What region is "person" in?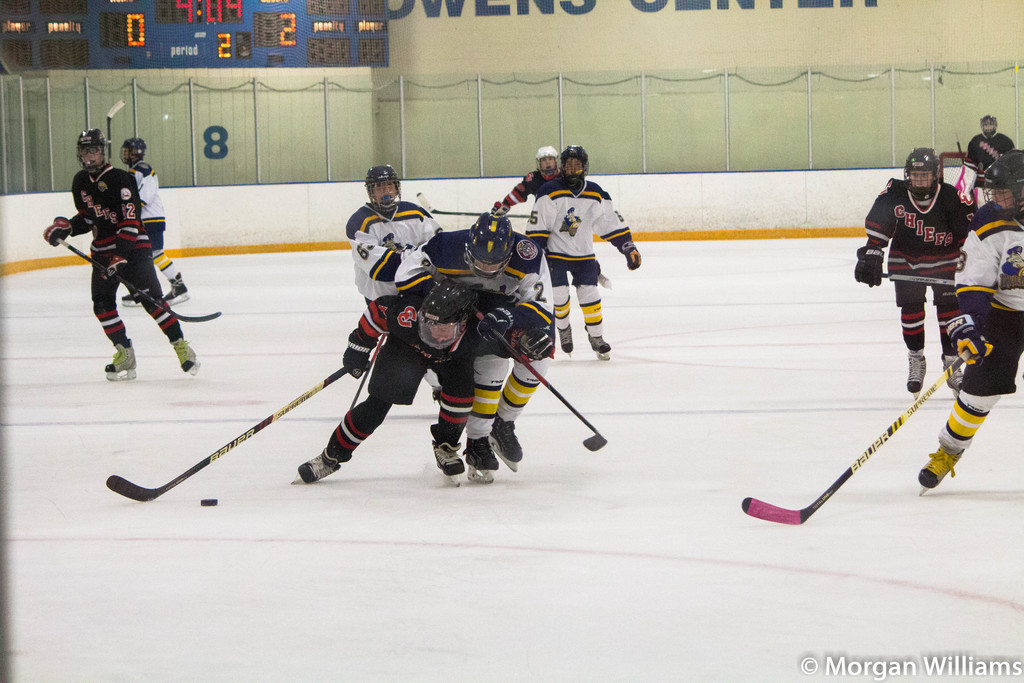
[x1=294, y1=284, x2=558, y2=479].
